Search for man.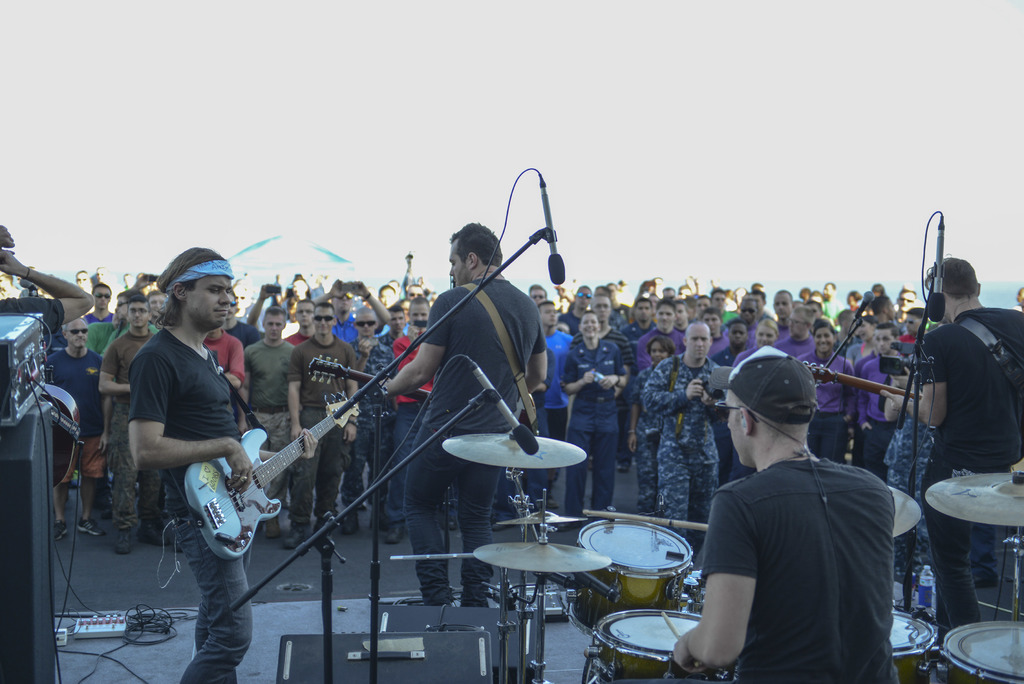
Found at <region>125, 242, 330, 683</region>.
